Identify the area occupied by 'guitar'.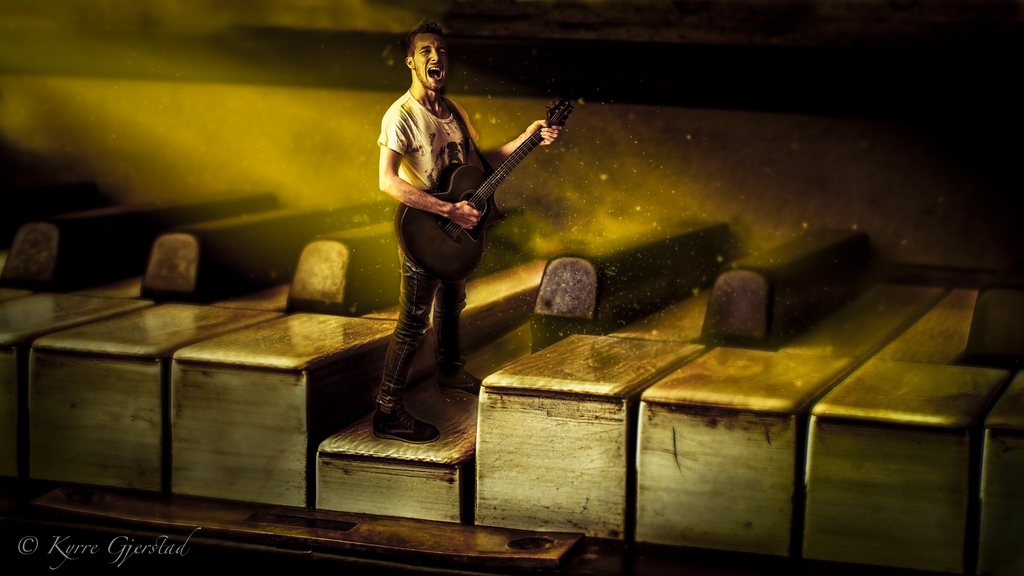
Area: pyautogui.locateOnScreen(376, 89, 563, 306).
